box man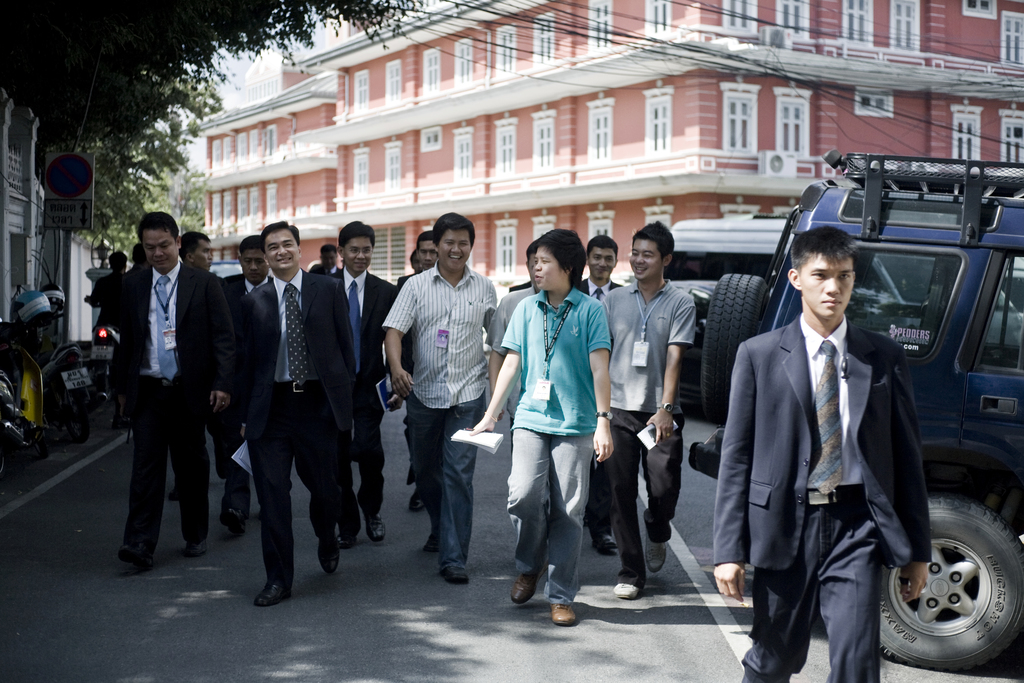
164,231,224,504
